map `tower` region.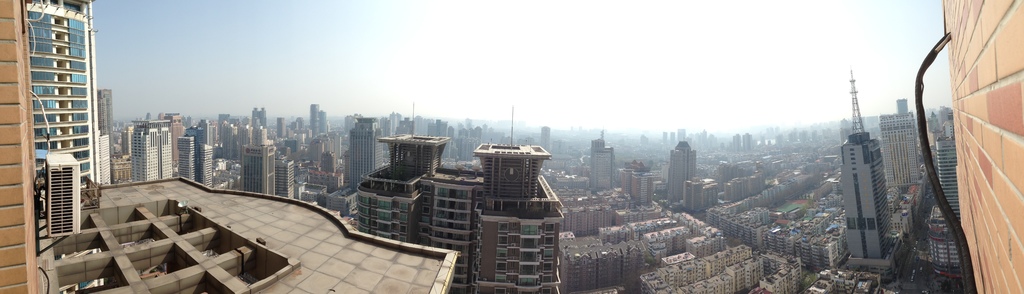
Mapped to {"left": 131, "top": 126, "right": 175, "bottom": 187}.
